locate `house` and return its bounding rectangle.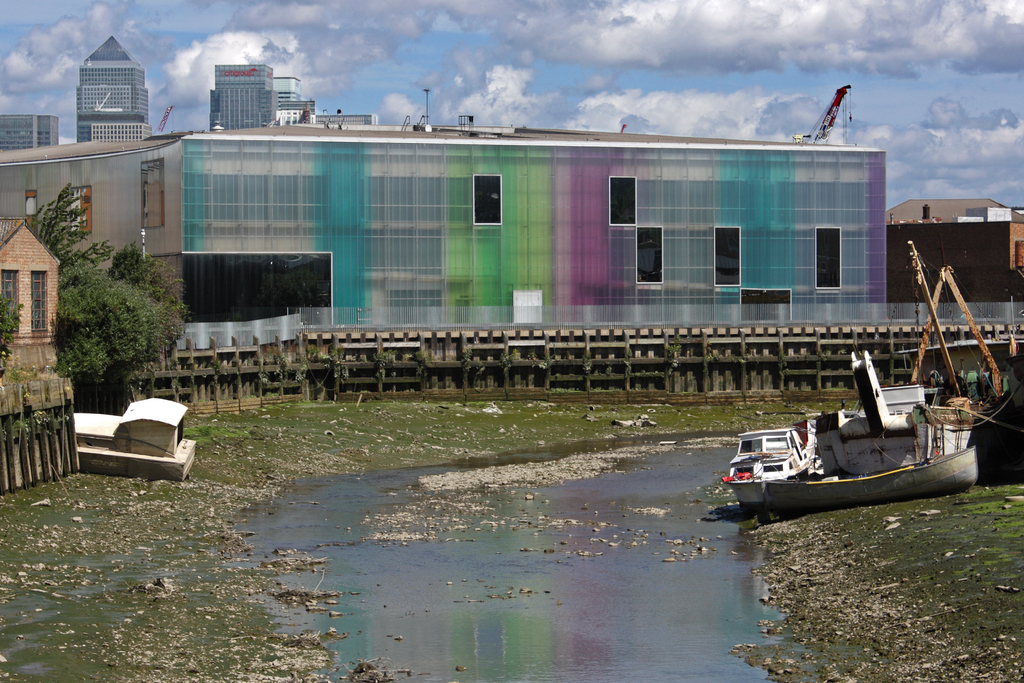
bbox=(0, 110, 58, 146).
